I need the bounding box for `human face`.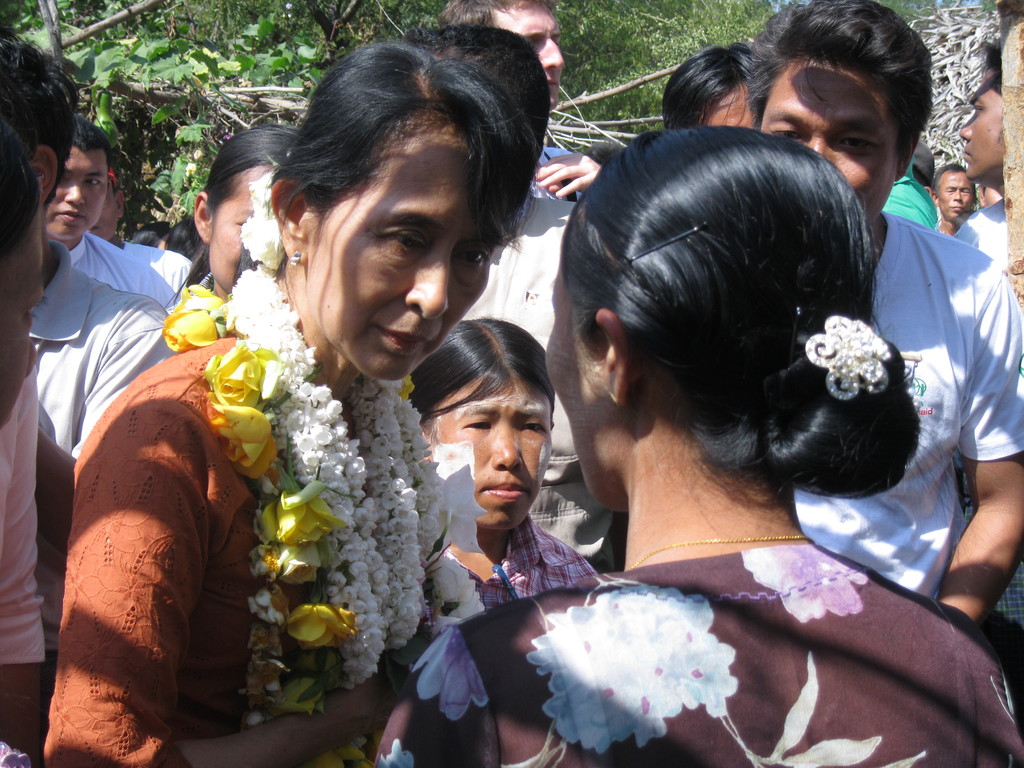
Here it is: bbox=[302, 113, 494, 383].
